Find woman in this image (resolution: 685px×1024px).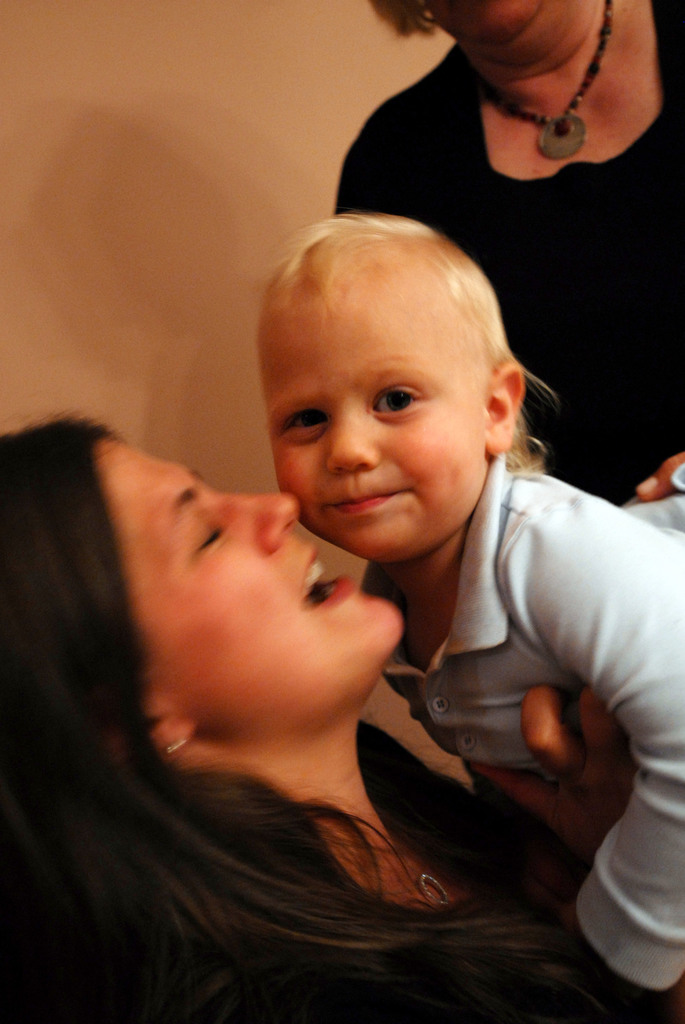
left=333, top=0, right=684, bottom=508.
